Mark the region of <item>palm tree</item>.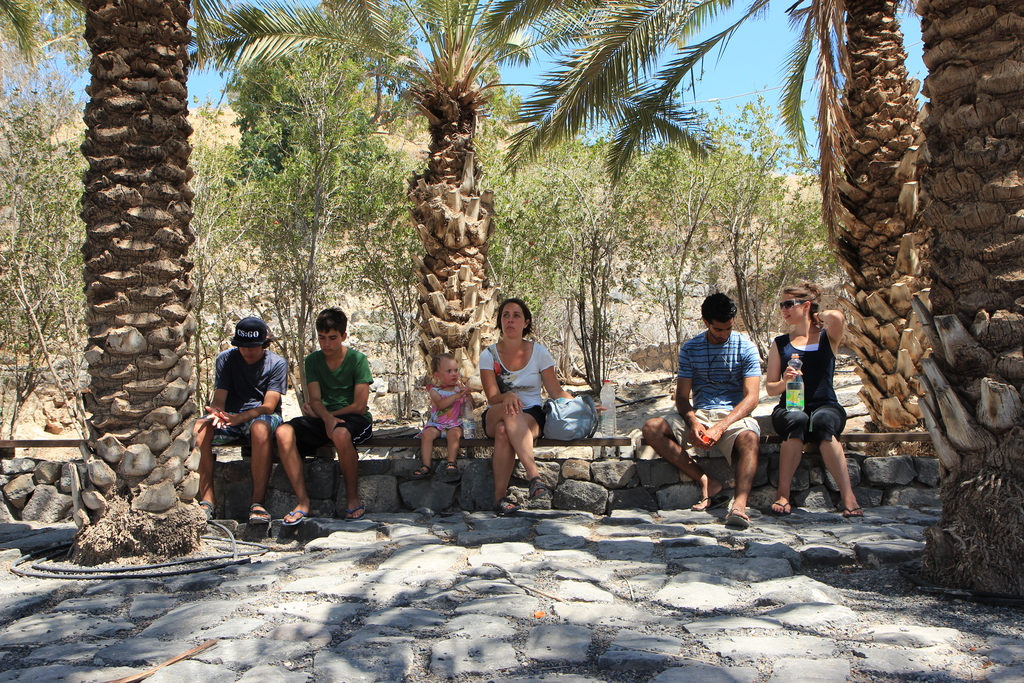
Region: x1=561 y1=0 x2=927 y2=425.
